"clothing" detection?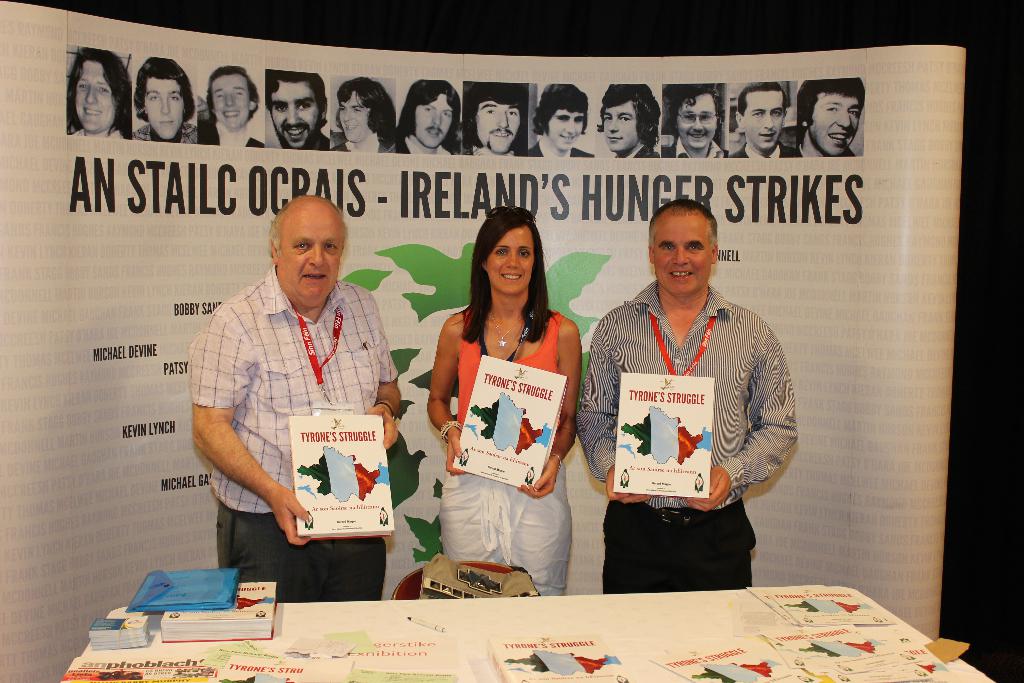
box=[184, 267, 392, 608]
